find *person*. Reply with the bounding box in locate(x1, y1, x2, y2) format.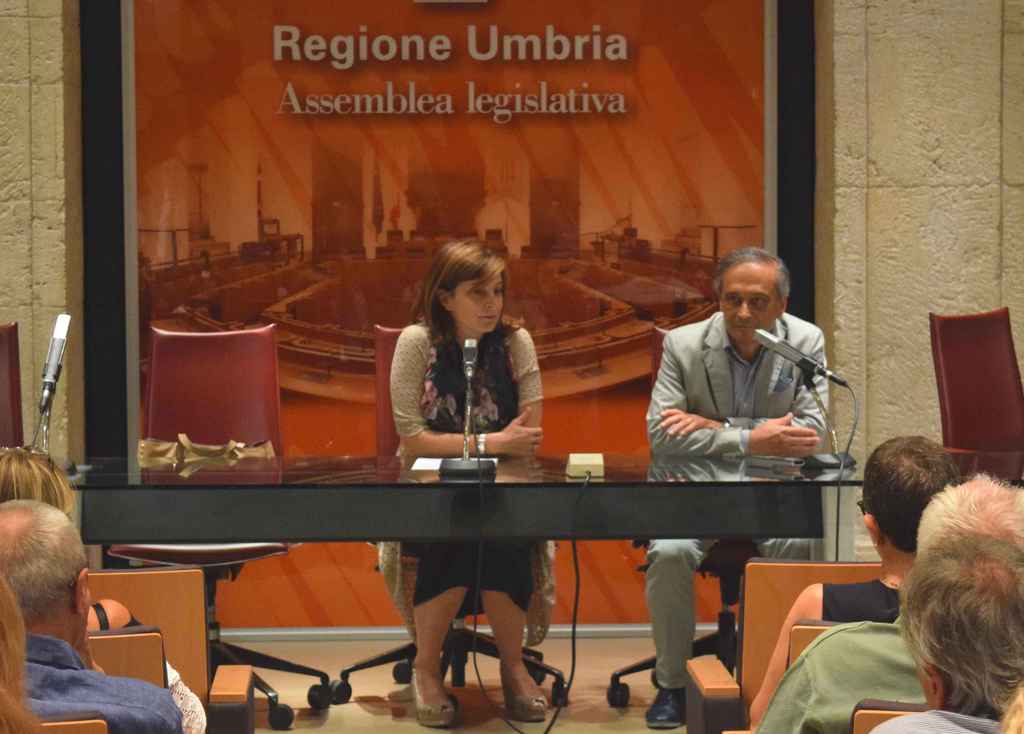
locate(0, 491, 193, 733).
